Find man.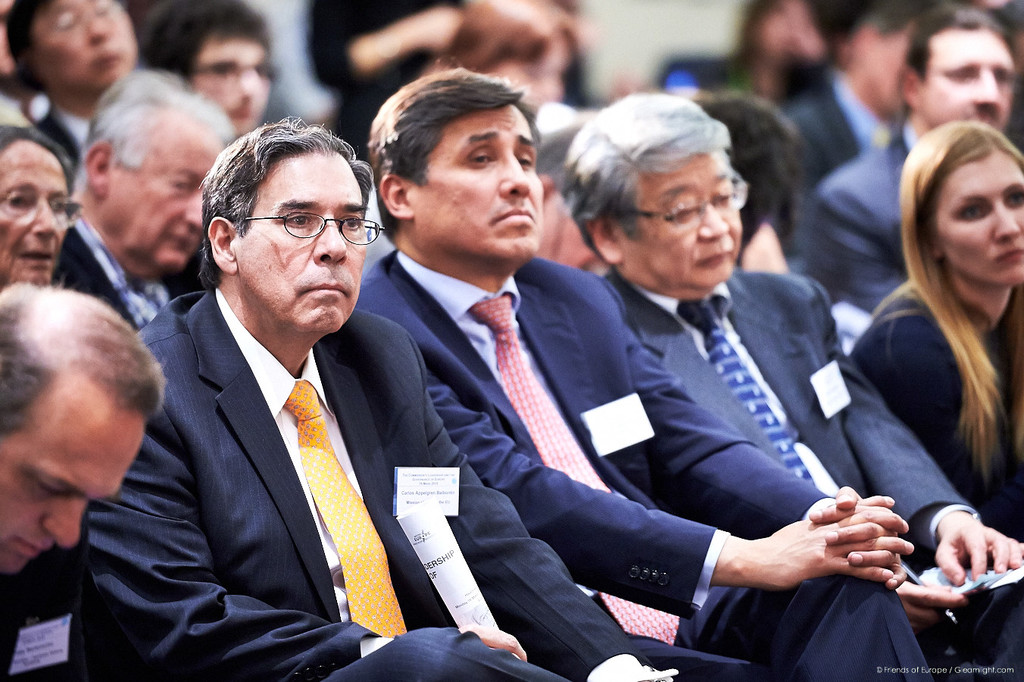
bbox(80, 111, 667, 681).
